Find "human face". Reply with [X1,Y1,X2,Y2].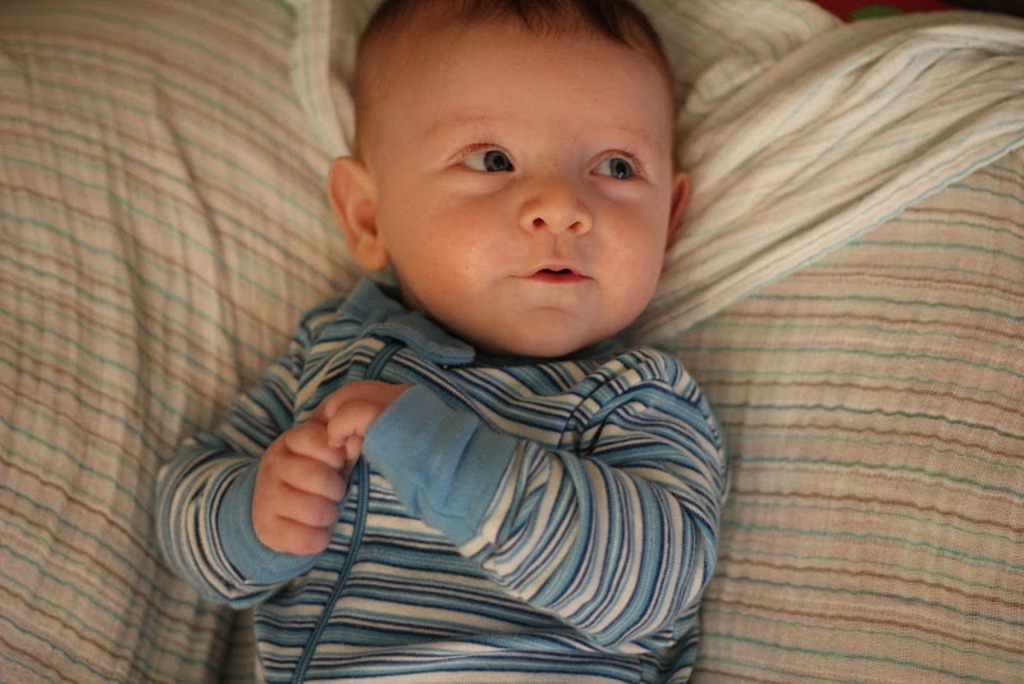
[378,32,673,355].
